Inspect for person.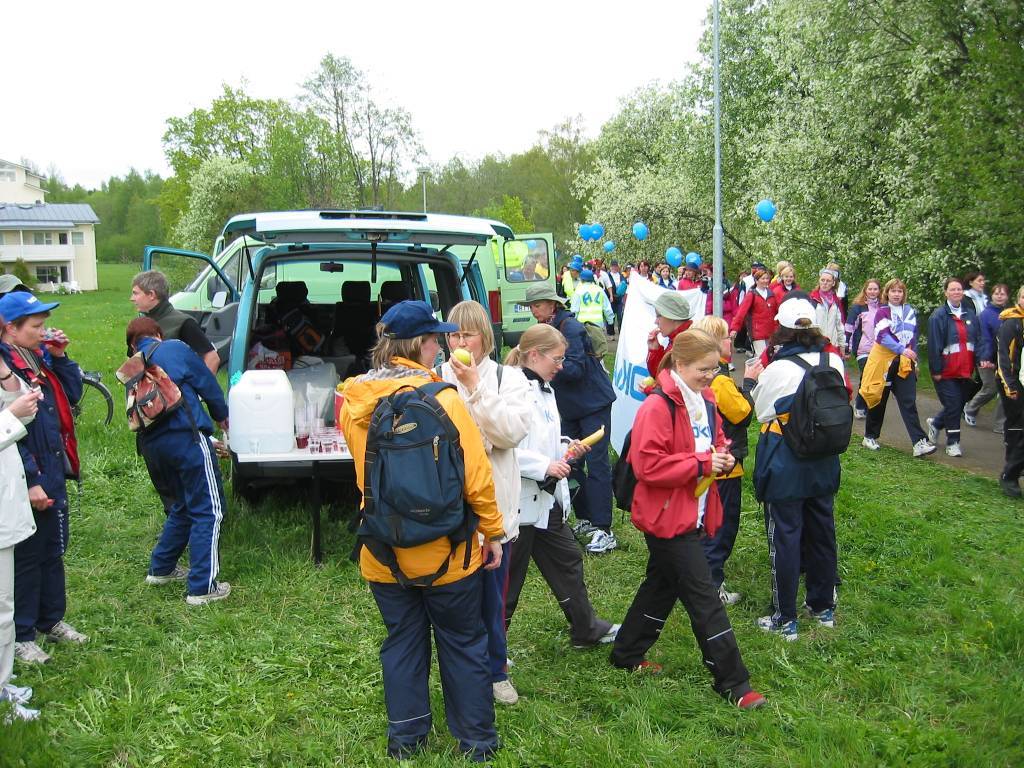
Inspection: Rect(334, 301, 506, 766).
